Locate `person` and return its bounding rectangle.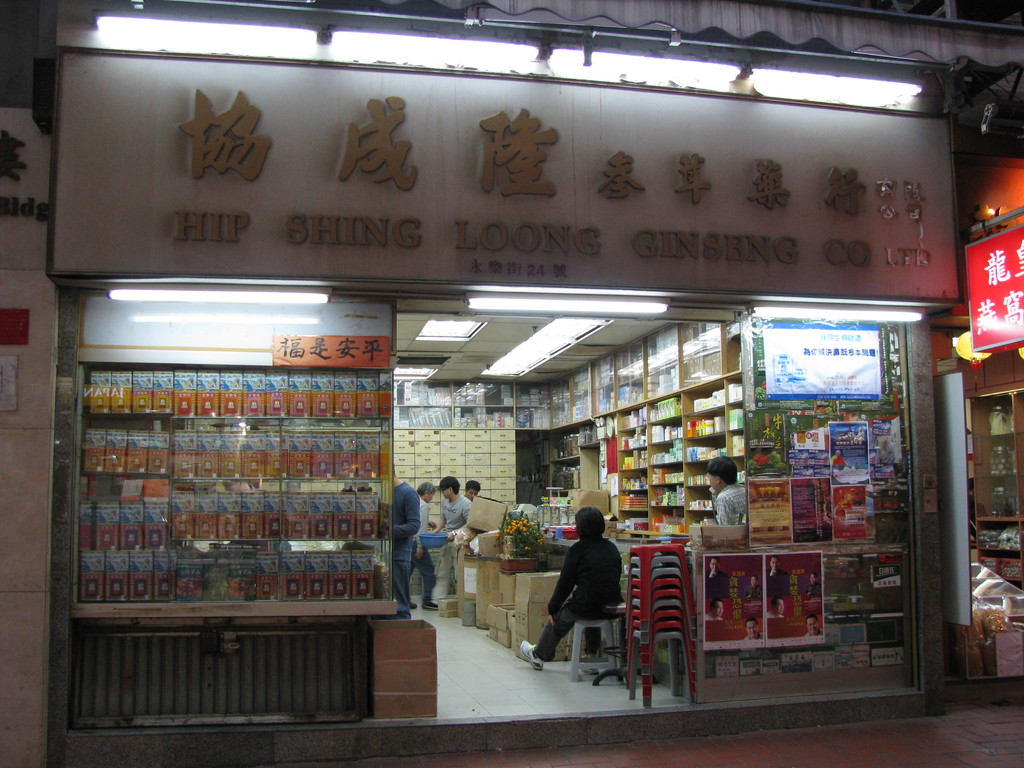
708, 457, 751, 525.
